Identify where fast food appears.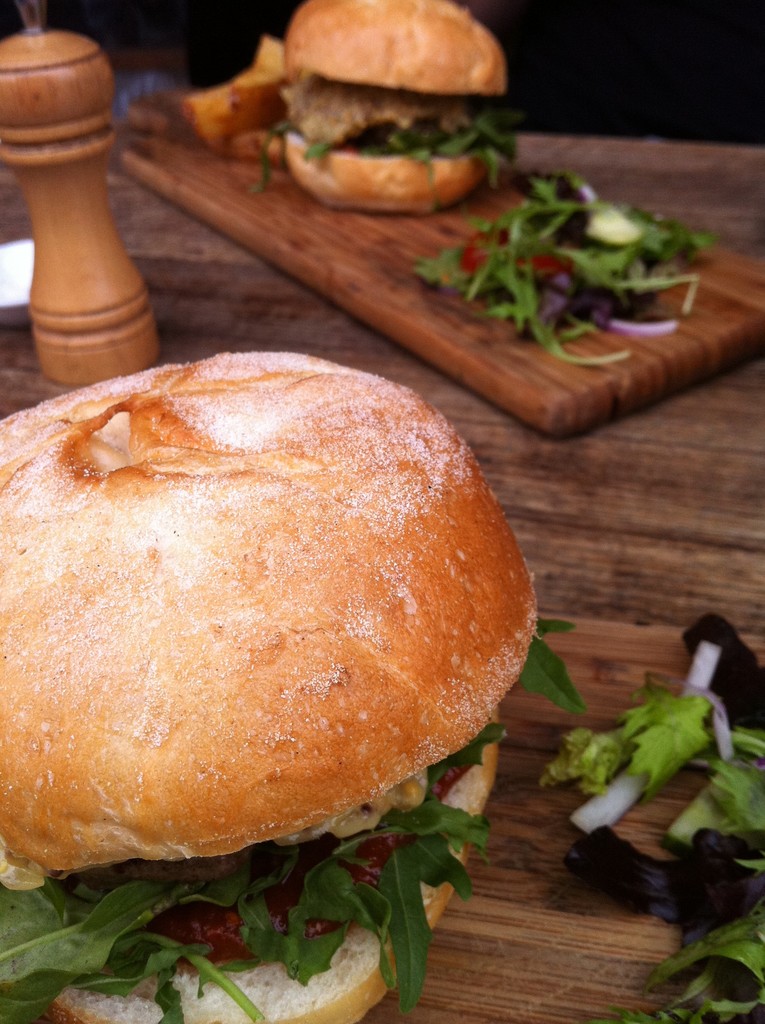
Appears at locate(231, 10, 540, 196).
